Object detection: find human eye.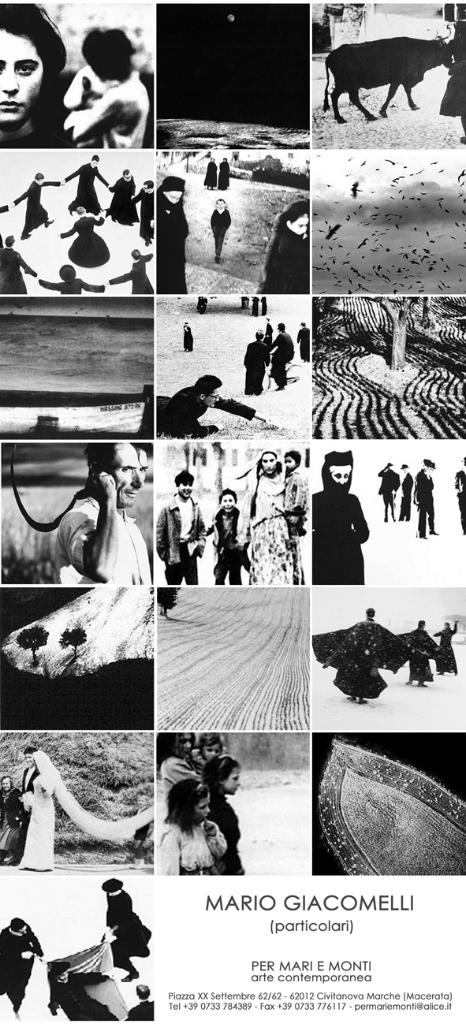
box=[15, 60, 35, 76].
